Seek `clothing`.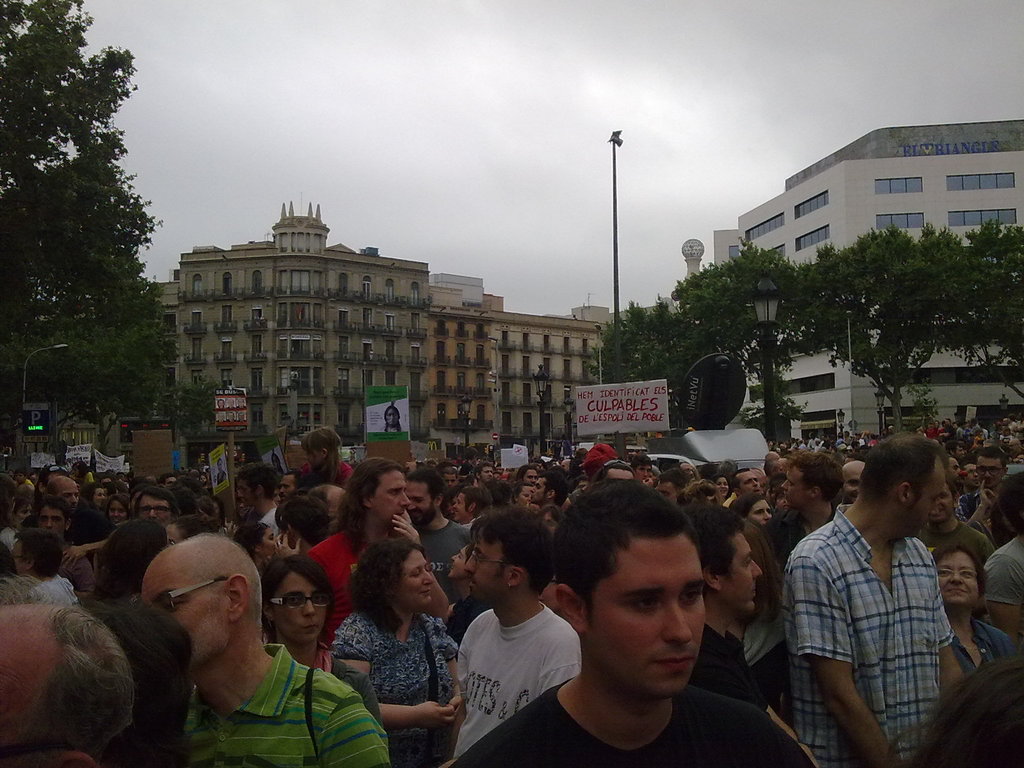
<region>444, 600, 582, 760</region>.
